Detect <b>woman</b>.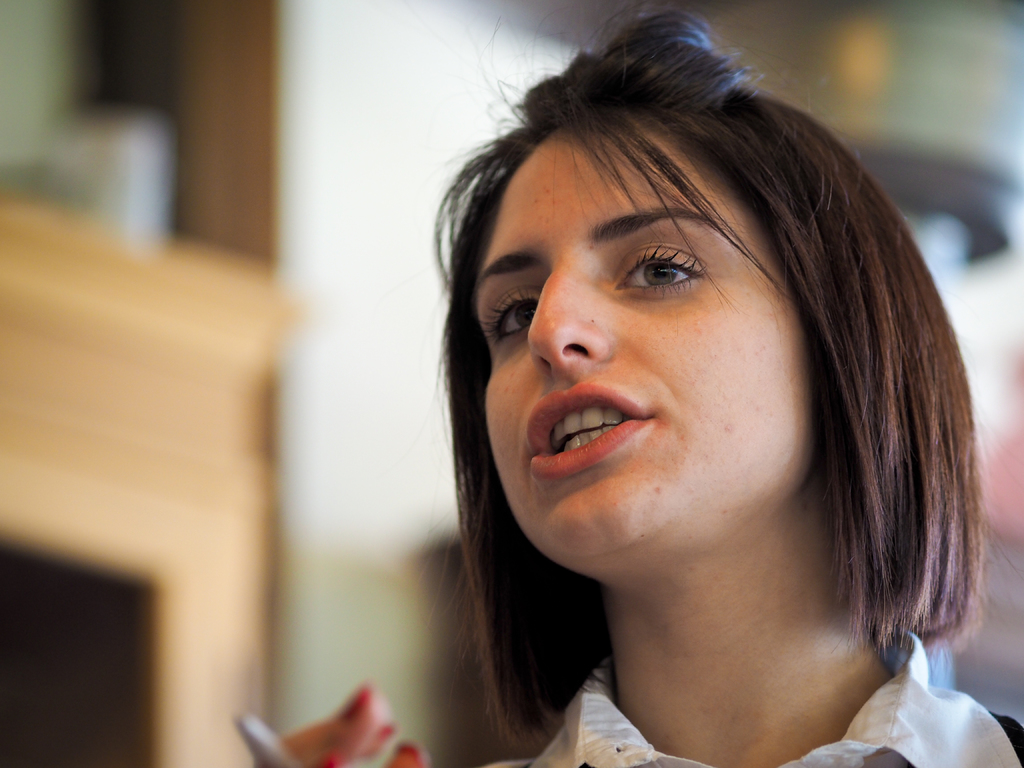
Detected at 339:56:1003:767.
